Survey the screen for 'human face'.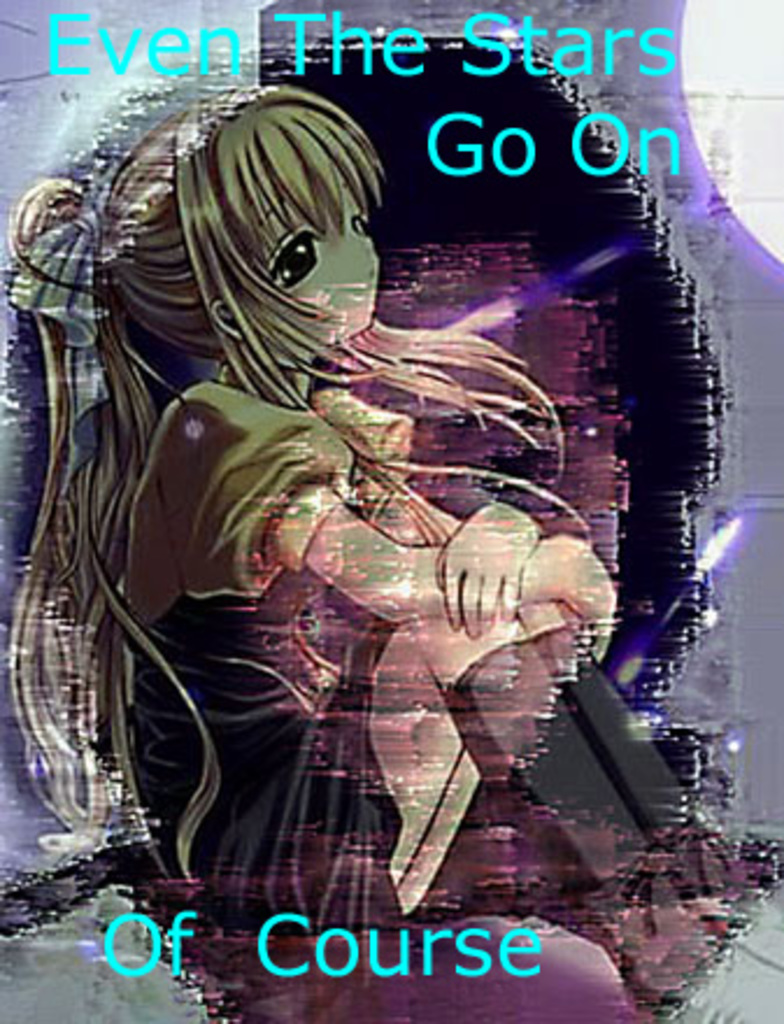
Survey found: detection(240, 158, 379, 342).
